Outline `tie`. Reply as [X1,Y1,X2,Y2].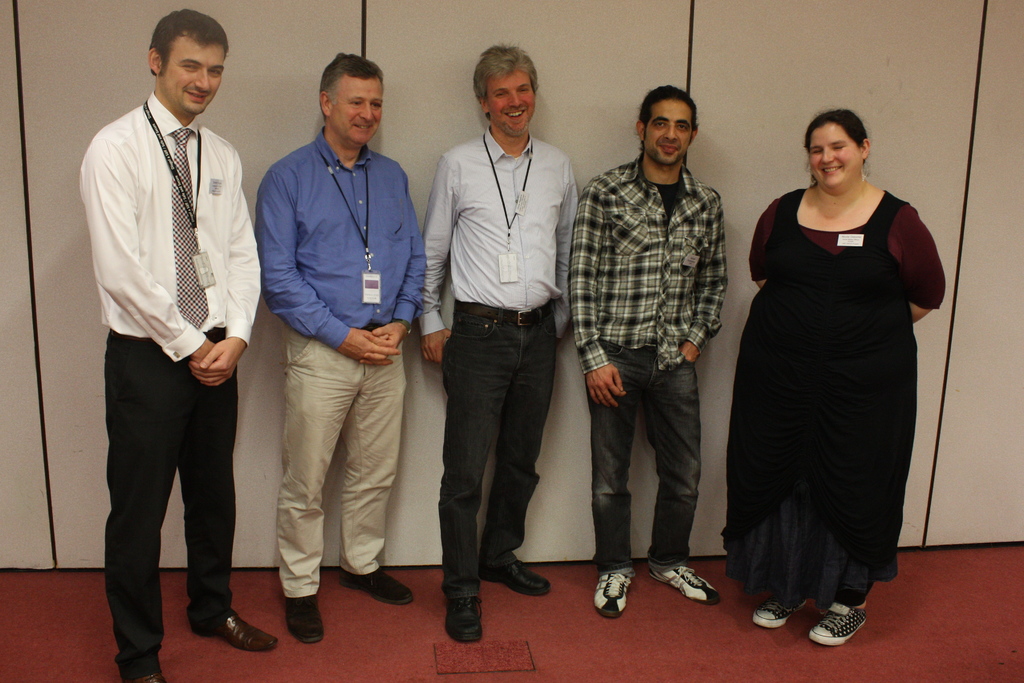
[178,128,209,330].
